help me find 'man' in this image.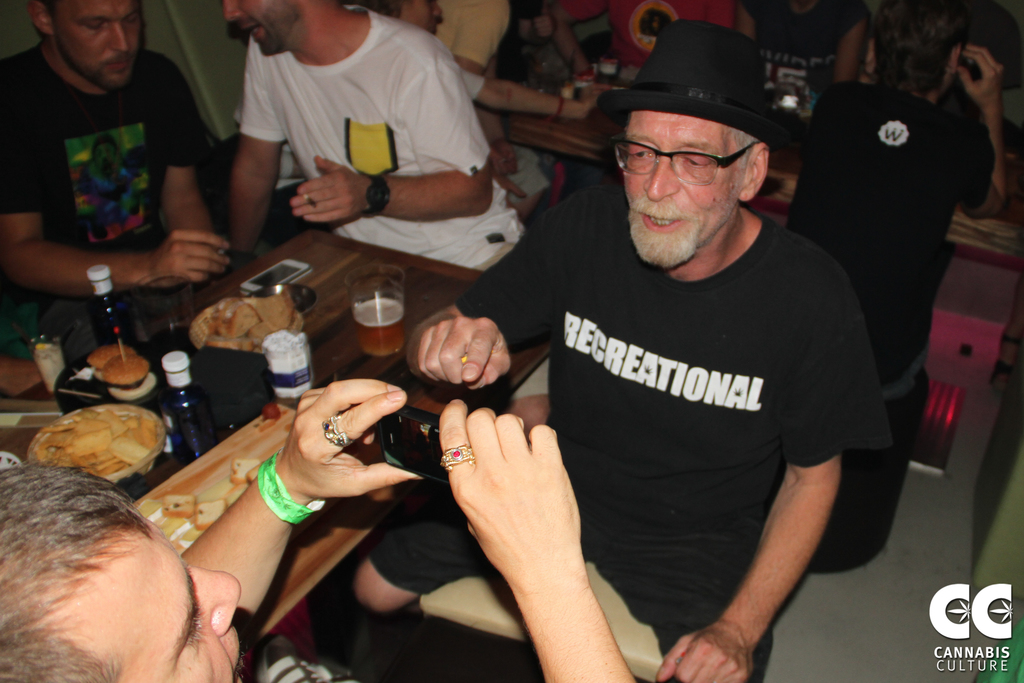
Found it: BBox(440, 0, 508, 79).
